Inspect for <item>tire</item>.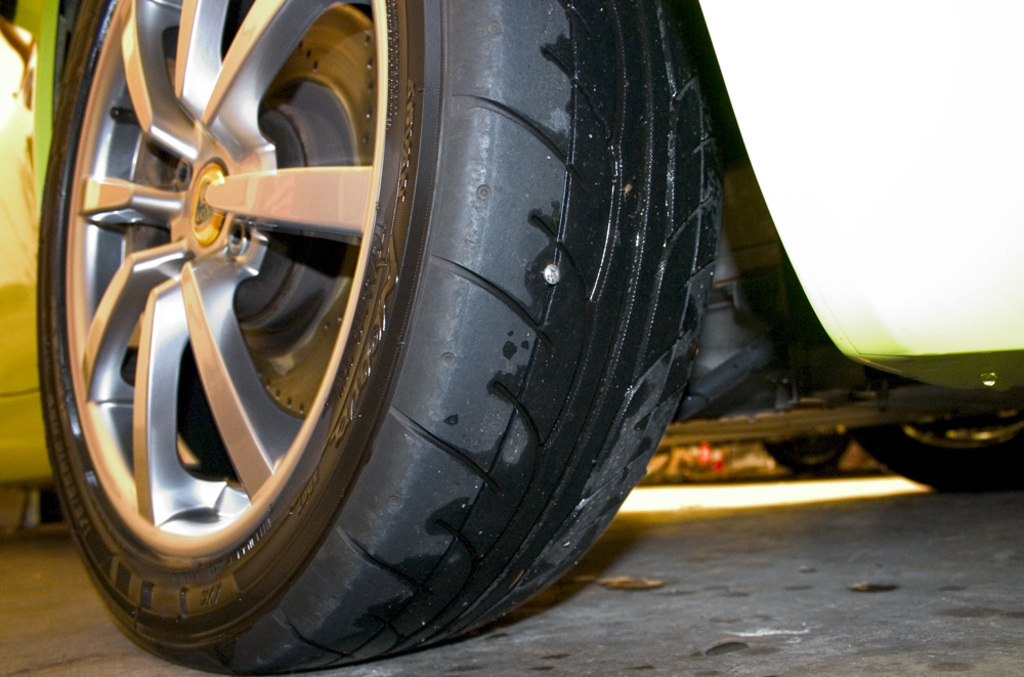
Inspection: crop(79, 0, 890, 634).
